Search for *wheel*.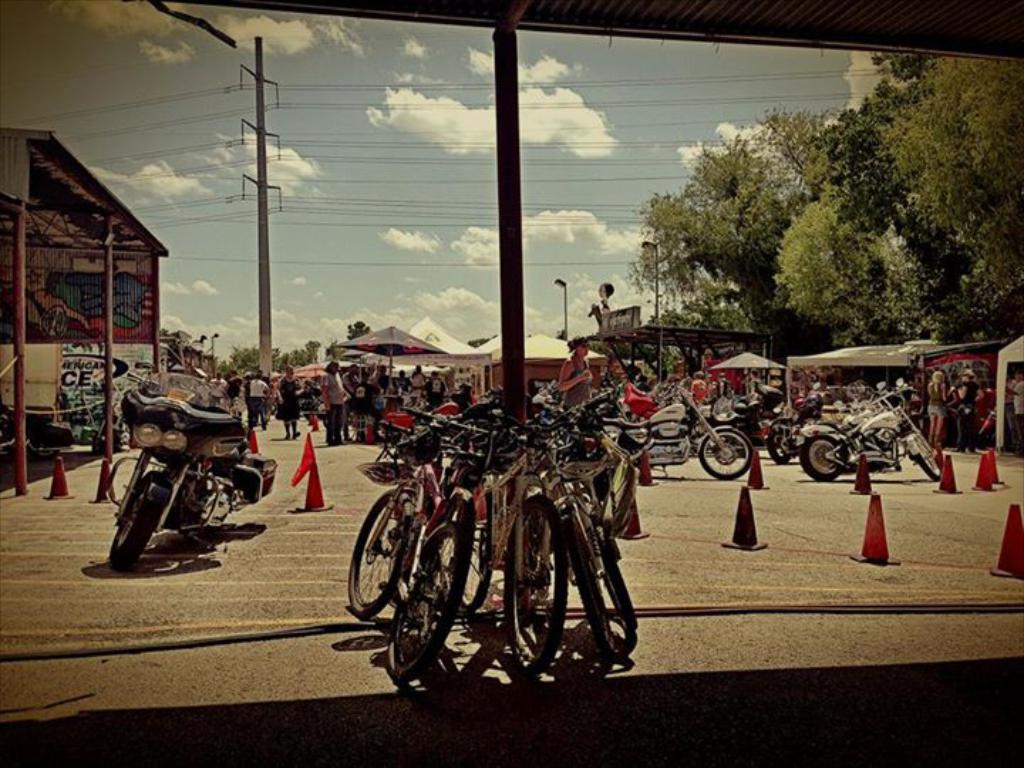
Found at locate(804, 434, 841, 481).
